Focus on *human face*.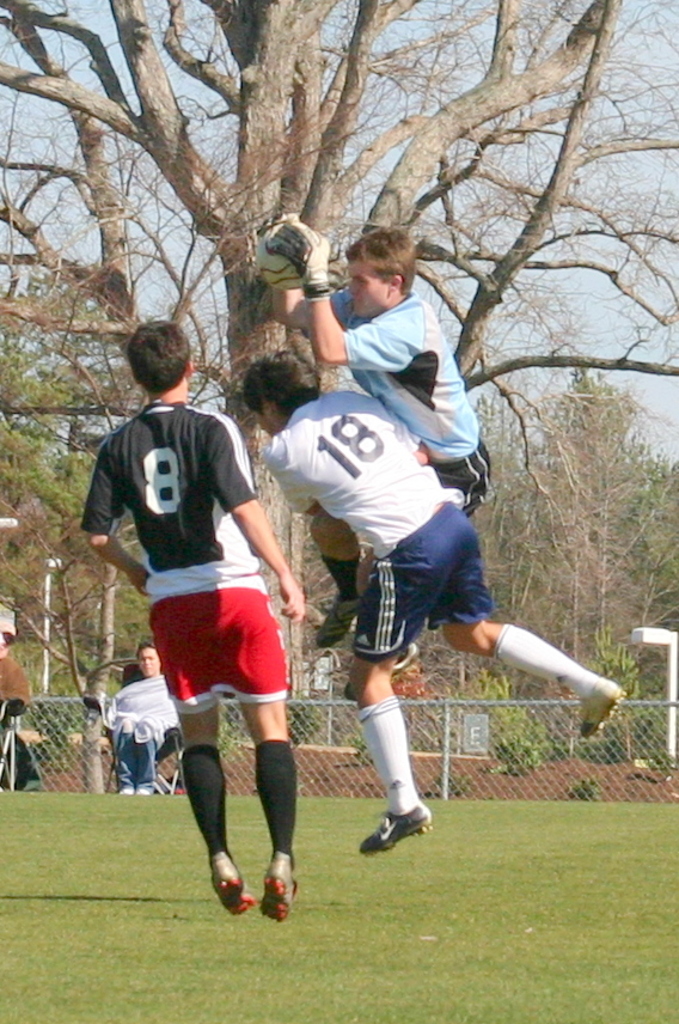
Focused at left=349, top=260, right=390, bottom=316.
